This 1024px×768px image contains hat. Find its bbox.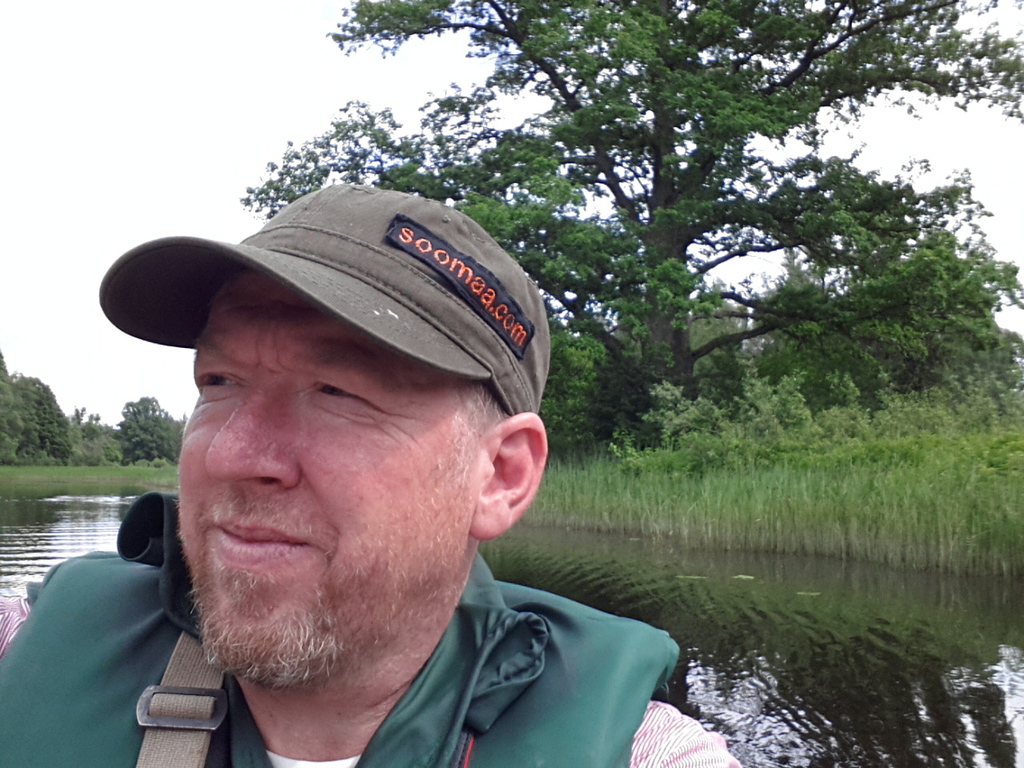
(x1=96, y1=180, x2=550, y2=418).
